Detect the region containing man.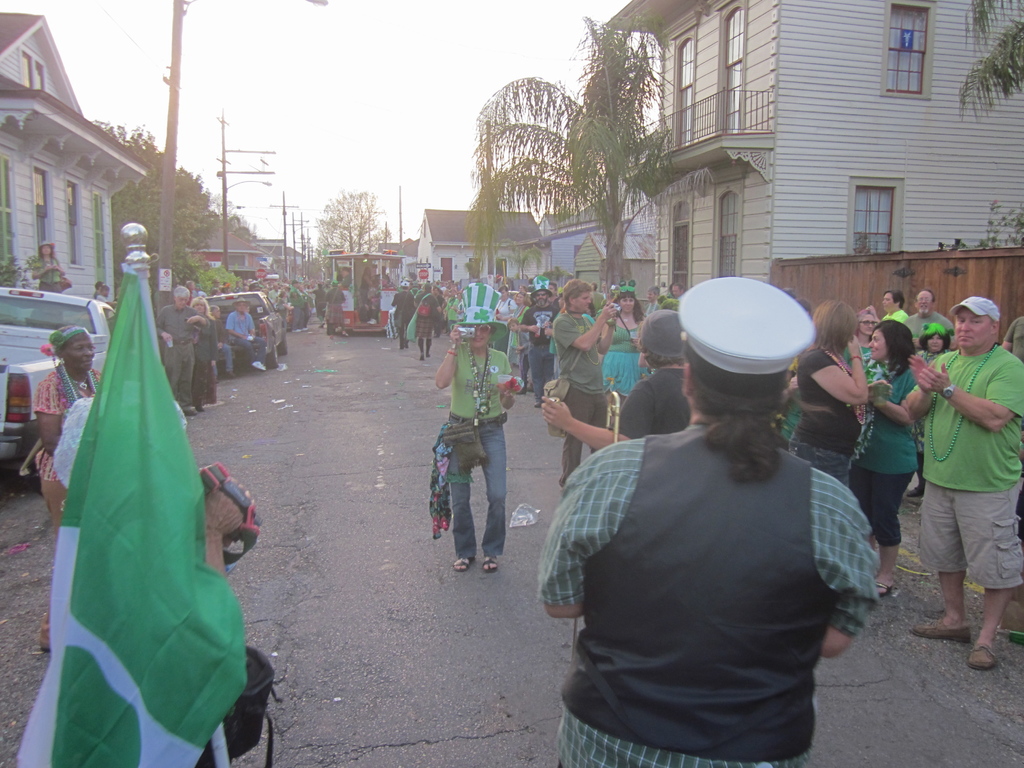
<bbox>895, 274, 954, 356</bbox>.
